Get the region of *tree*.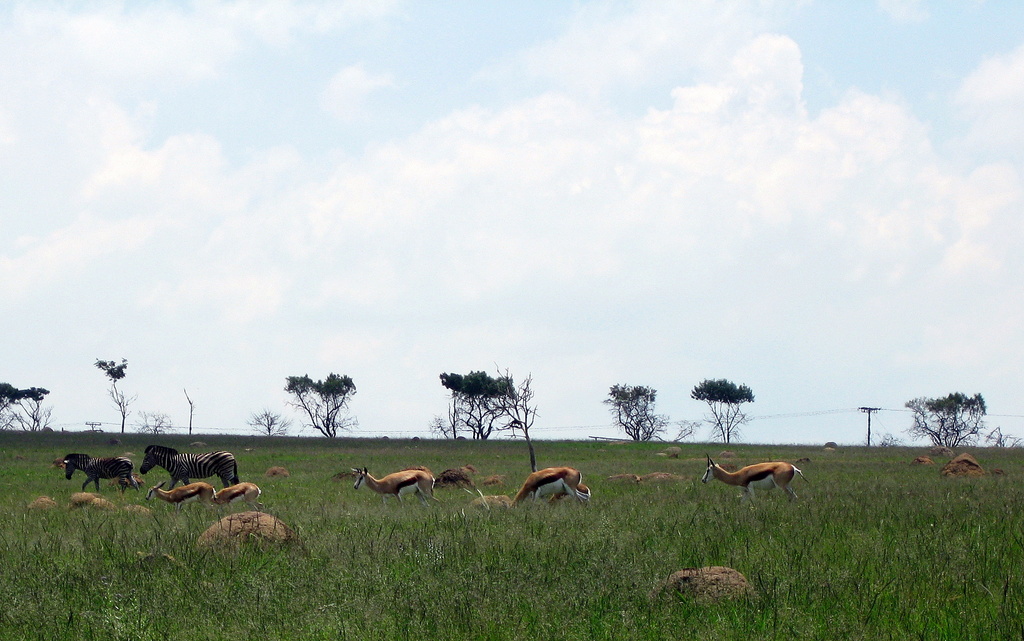
bbox(96, 357, 125, 431).
